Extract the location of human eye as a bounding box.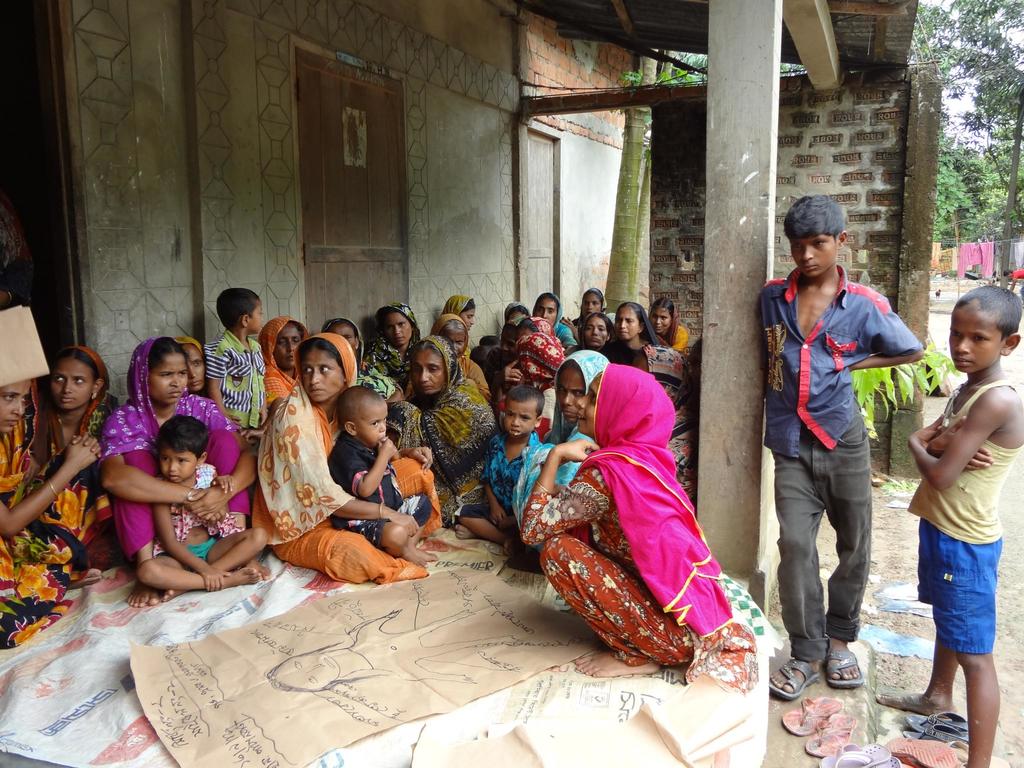
<bbox>54, 373, 68, 384</bbox>.
